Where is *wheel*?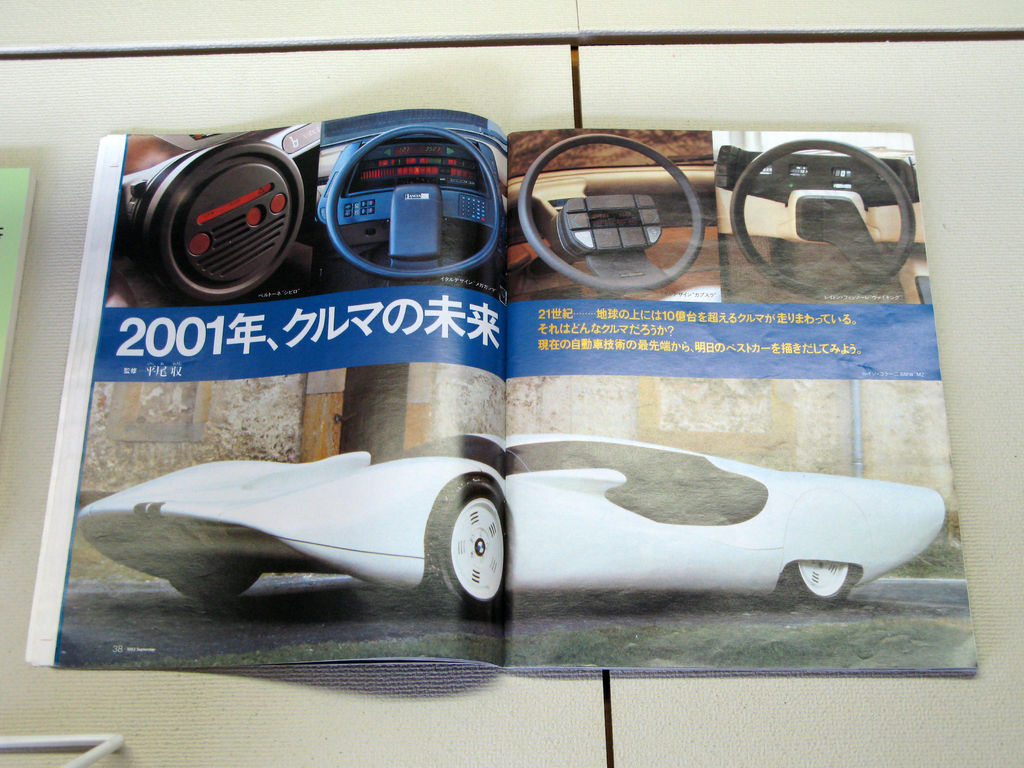
detection(426, 481, 511, 618).
